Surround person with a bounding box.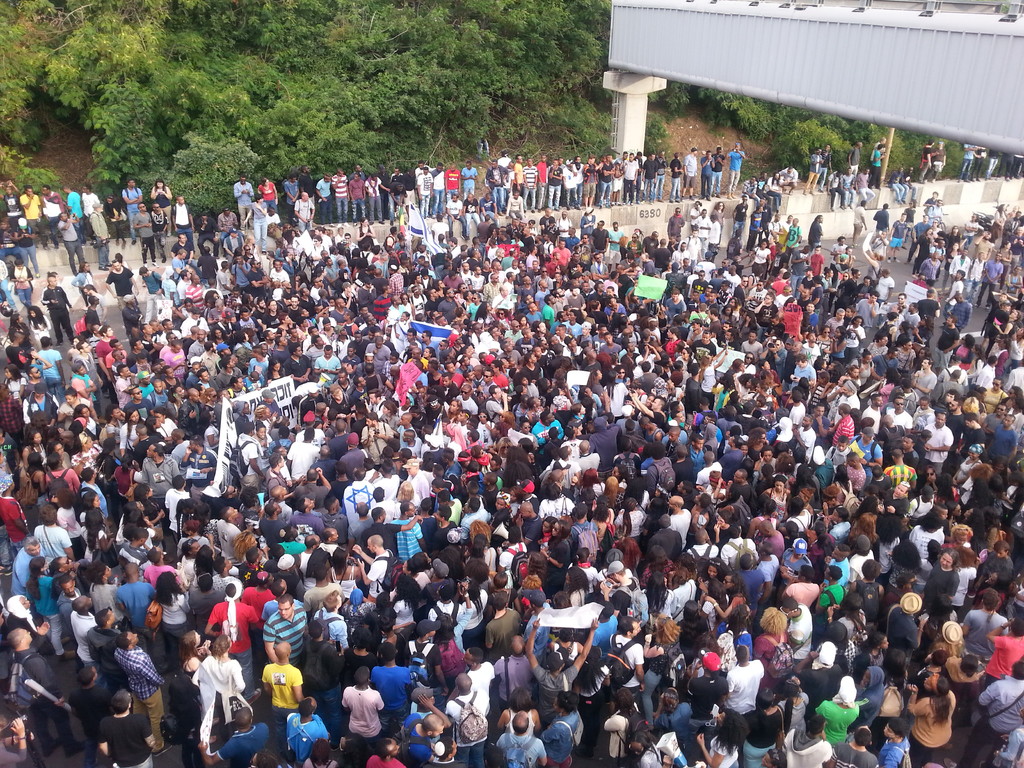
491 633 532 707.
